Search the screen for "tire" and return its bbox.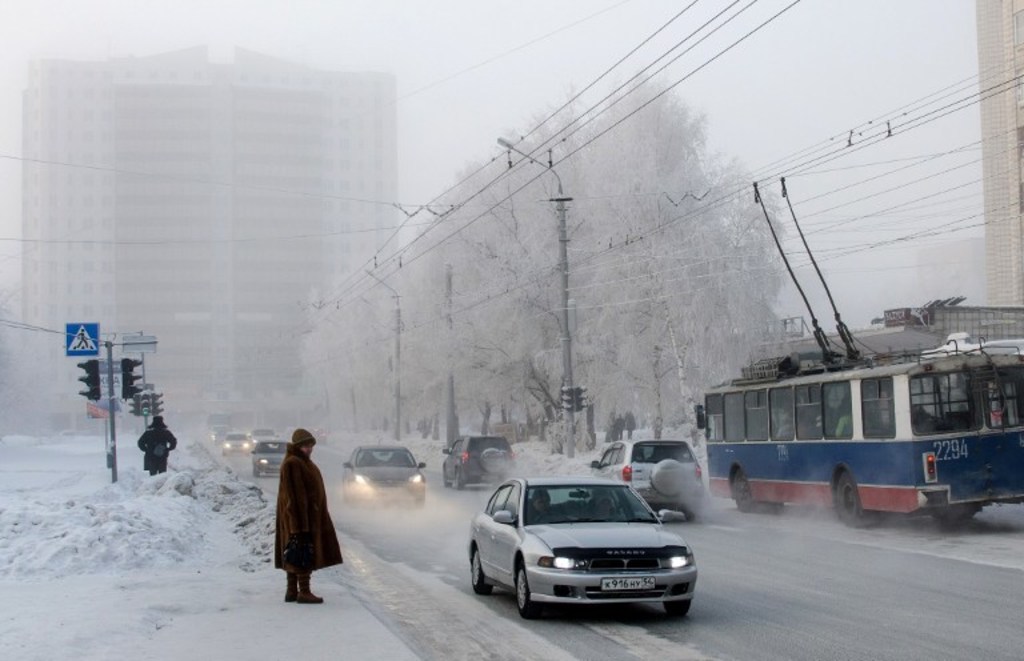
Found: (645,460,692,500).
